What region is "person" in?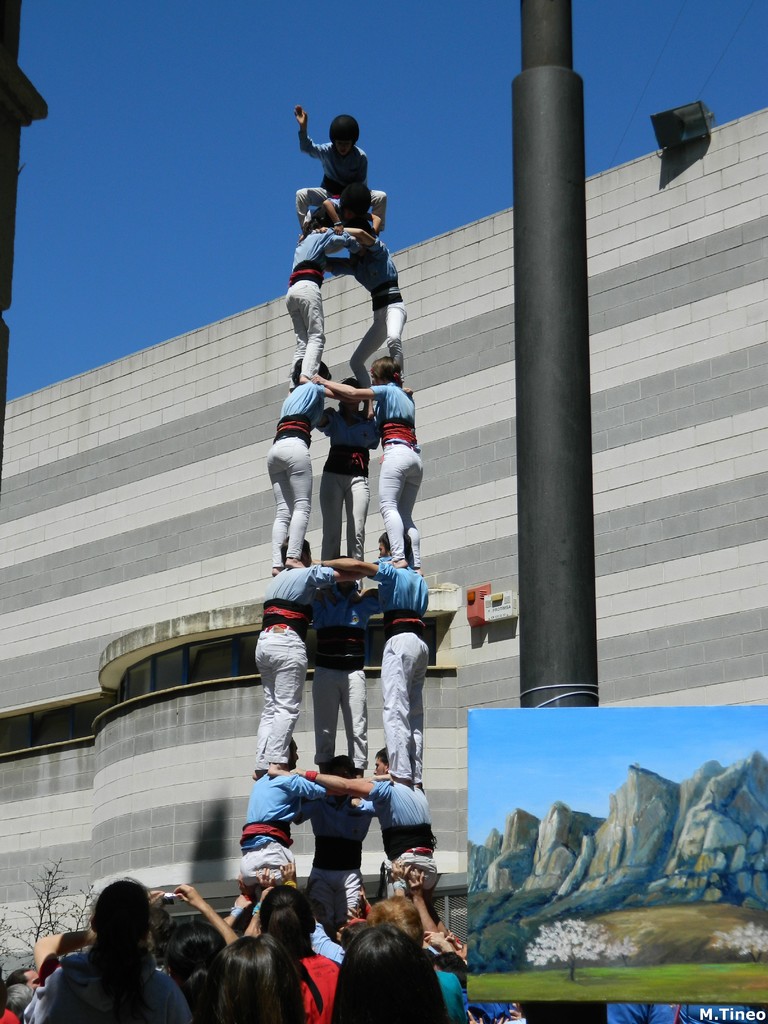
bbox=(287, 740, 439, 908).
